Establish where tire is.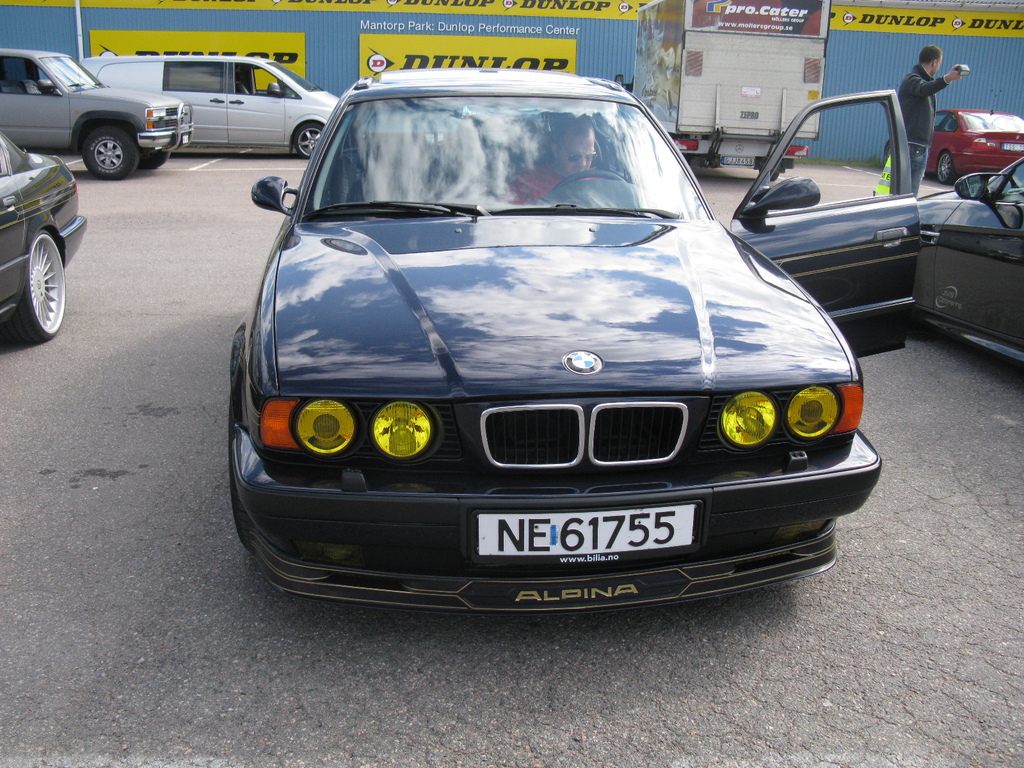
Established at l=939, t=153, r=957, b=183.
